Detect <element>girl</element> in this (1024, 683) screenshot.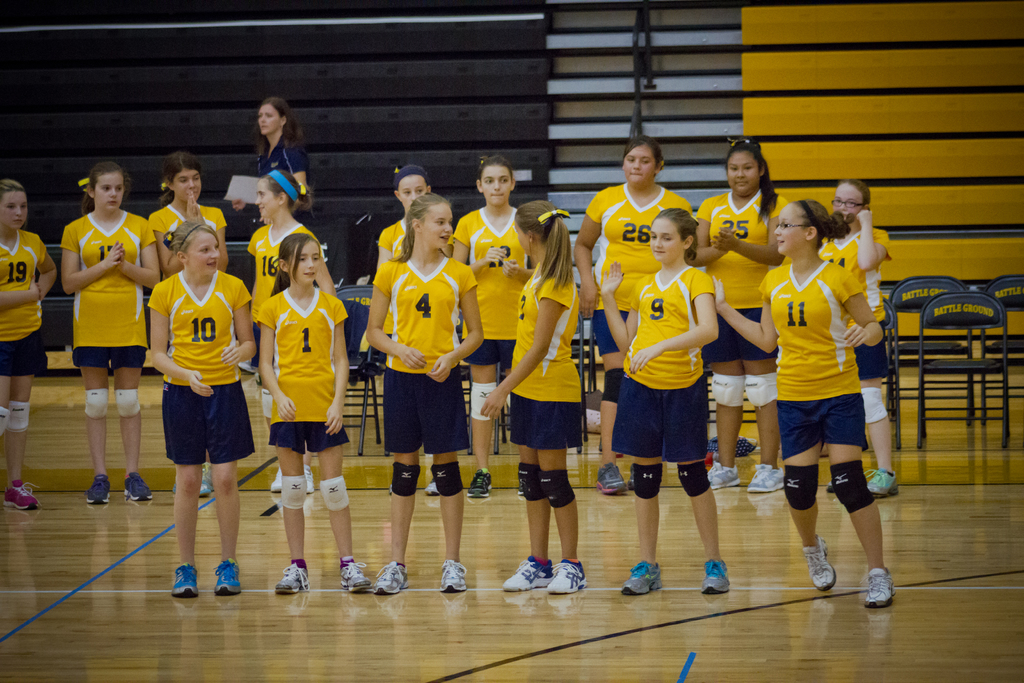
Detection: <bbox>819, 176, 900, 500</bbox>.
